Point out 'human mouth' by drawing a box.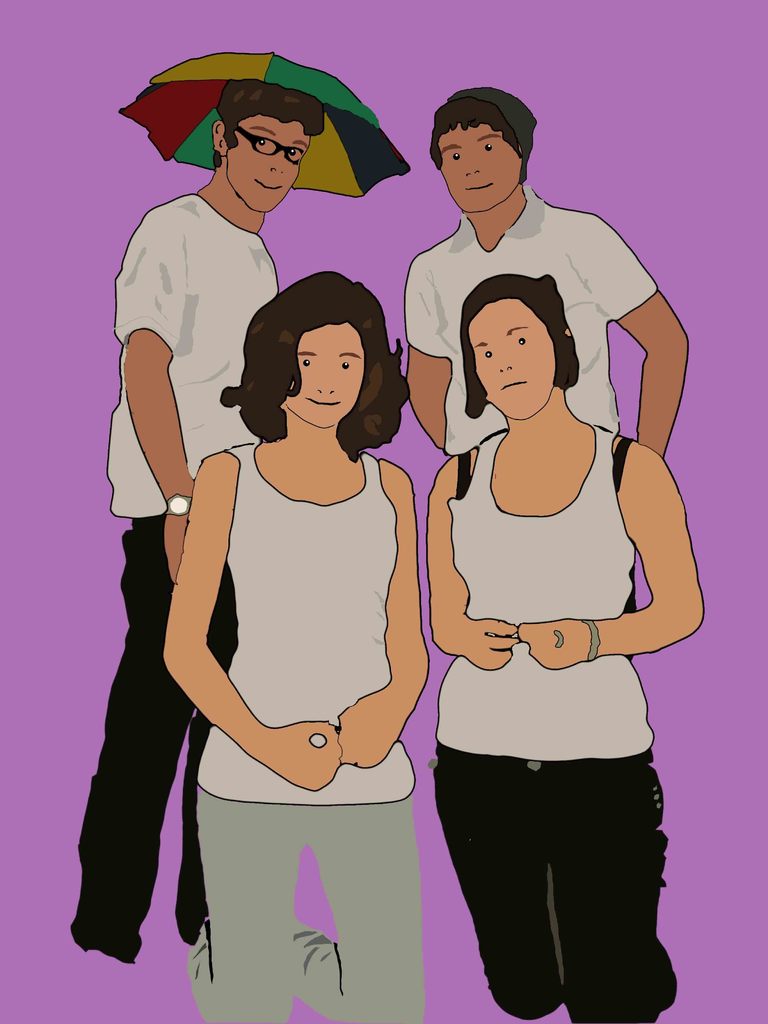
[255,180,280,191].
